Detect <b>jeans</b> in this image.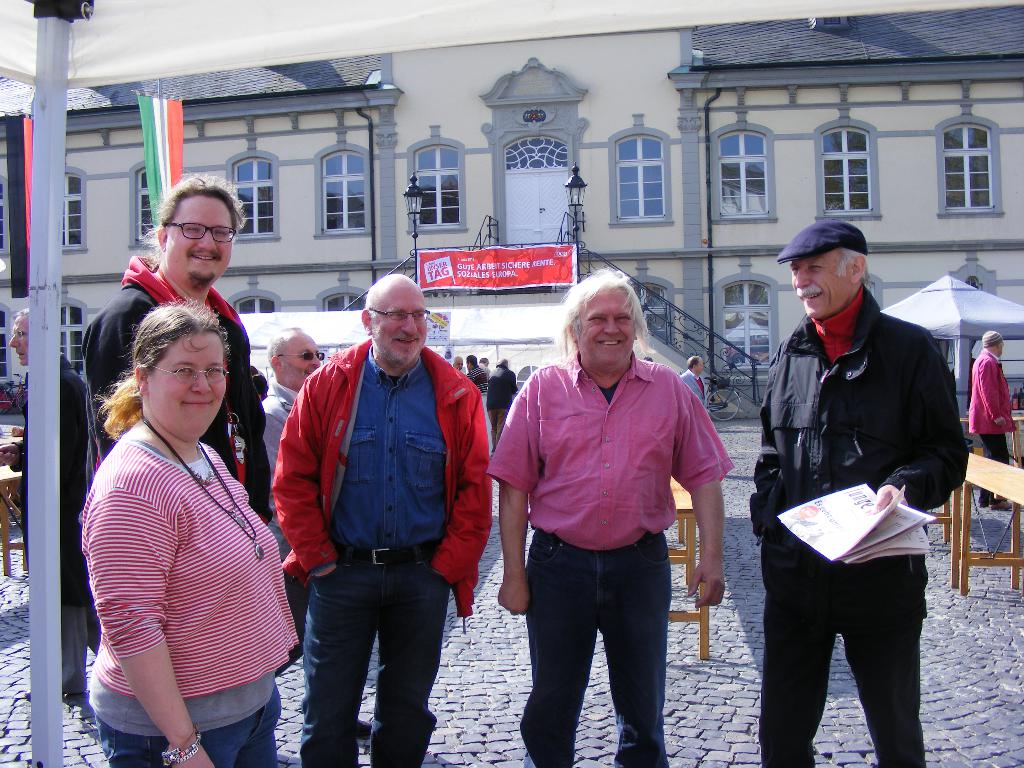
Detection: <region>93, 680, 285, 766</region>.
